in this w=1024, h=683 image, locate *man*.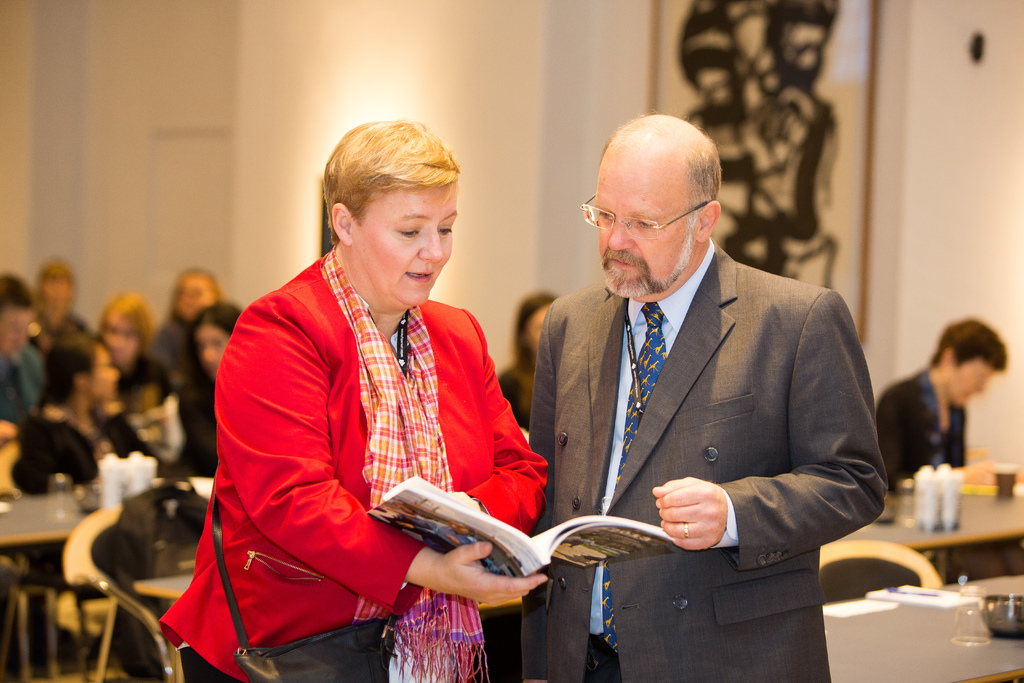
Bounding box: x1=500 y1=103 x2=885 y2=656.
